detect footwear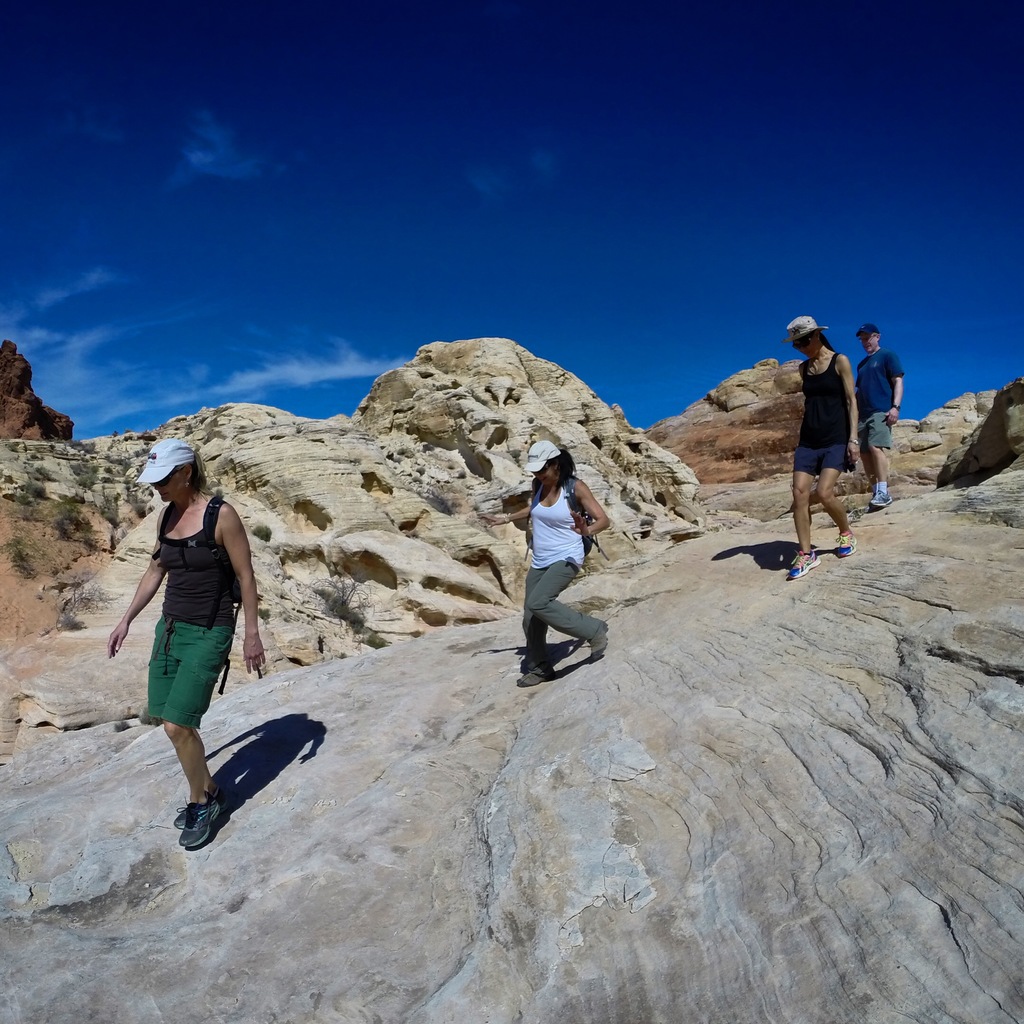
region(867, 487, 893, 508)
